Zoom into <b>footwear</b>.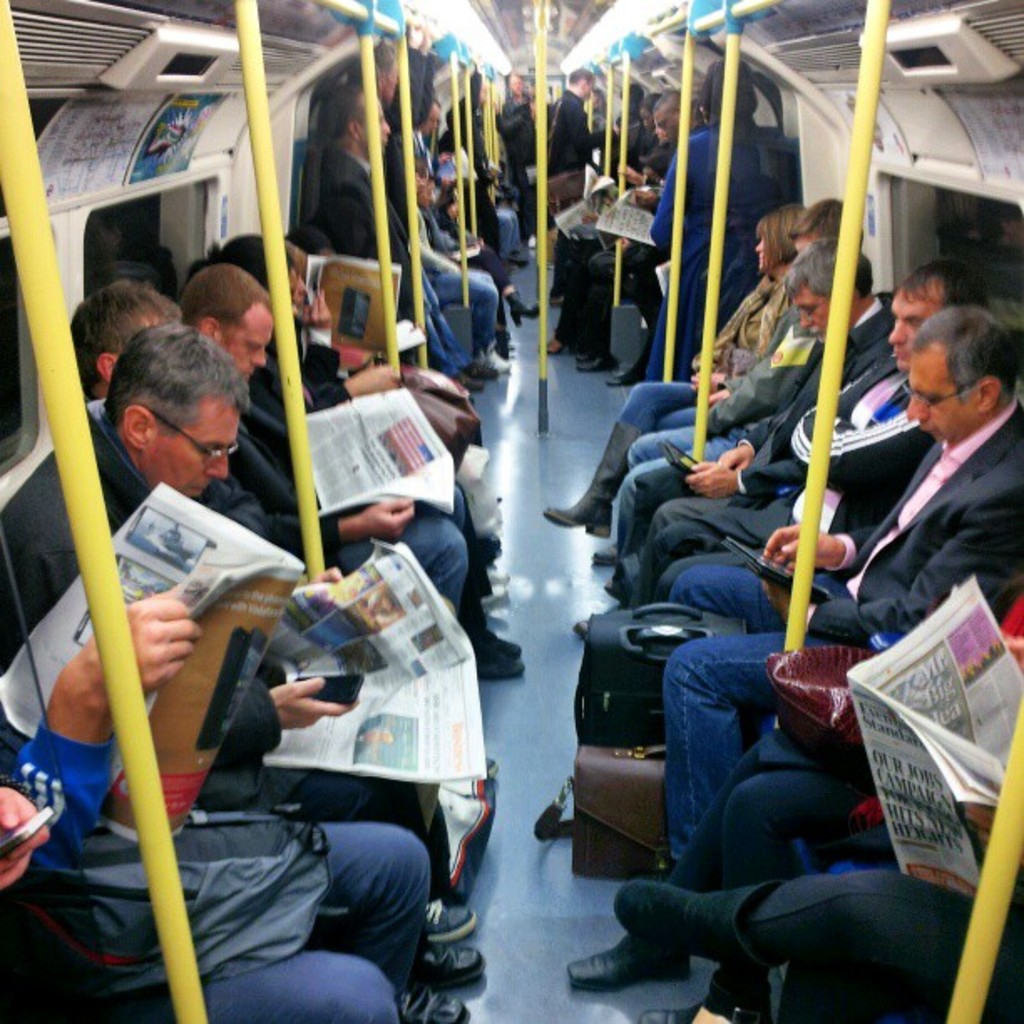
Zoom target: (left=492, top=632, right=522, bottom=654).
